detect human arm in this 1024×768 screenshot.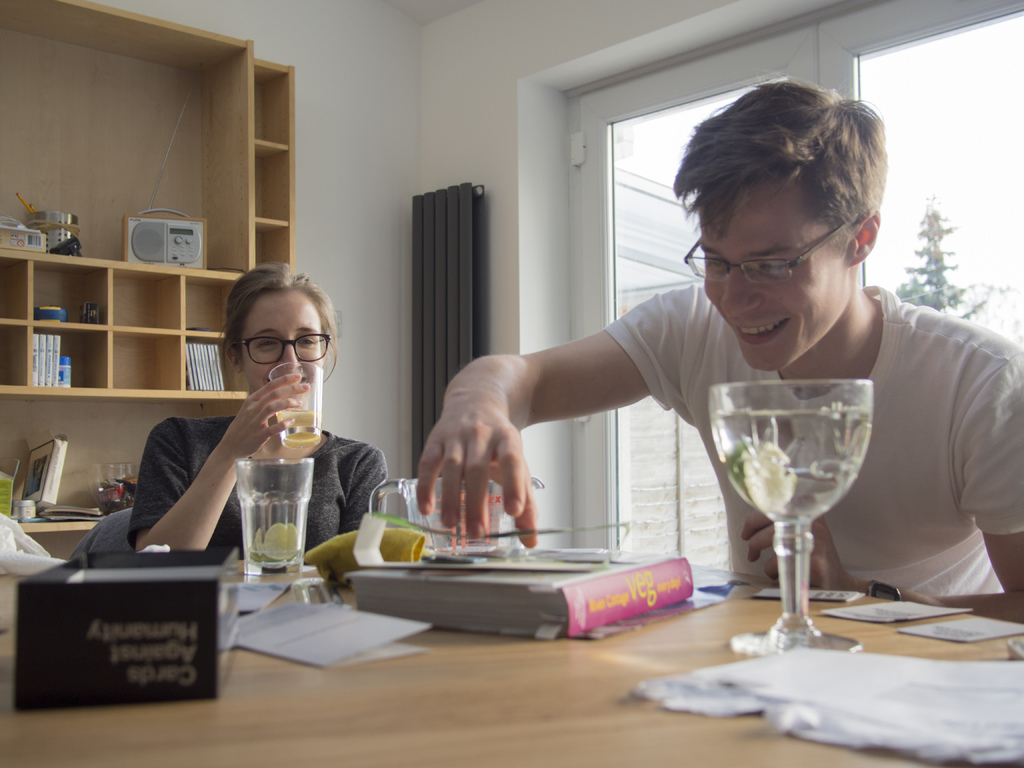
Detection: {"left": 362, "top": 300, "right": 694, "bottom": 547}.
